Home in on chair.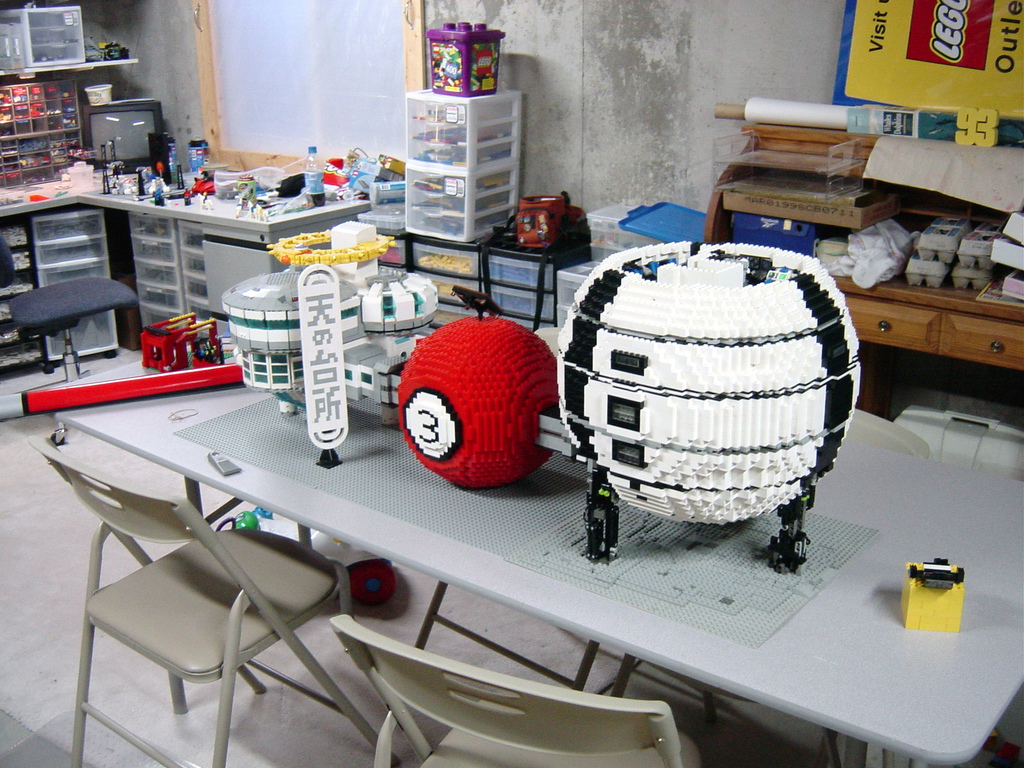
Homed in at locate(0, 236, 150, 388).
